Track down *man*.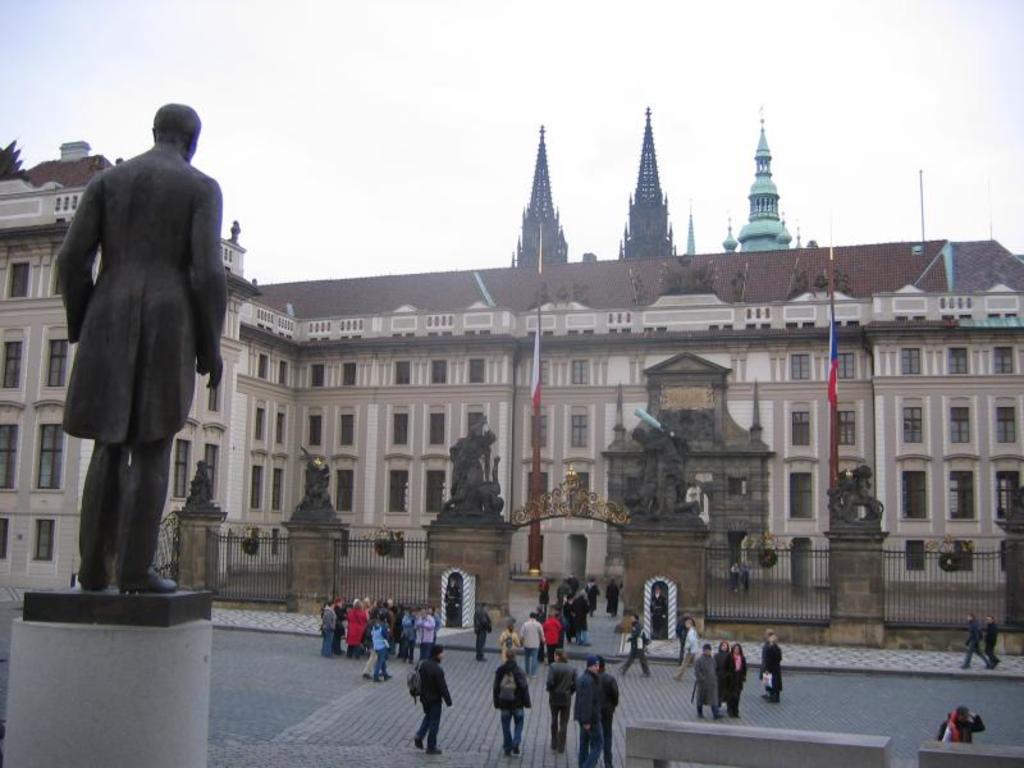
Tracked to rect(40, 93, 228, 600).
